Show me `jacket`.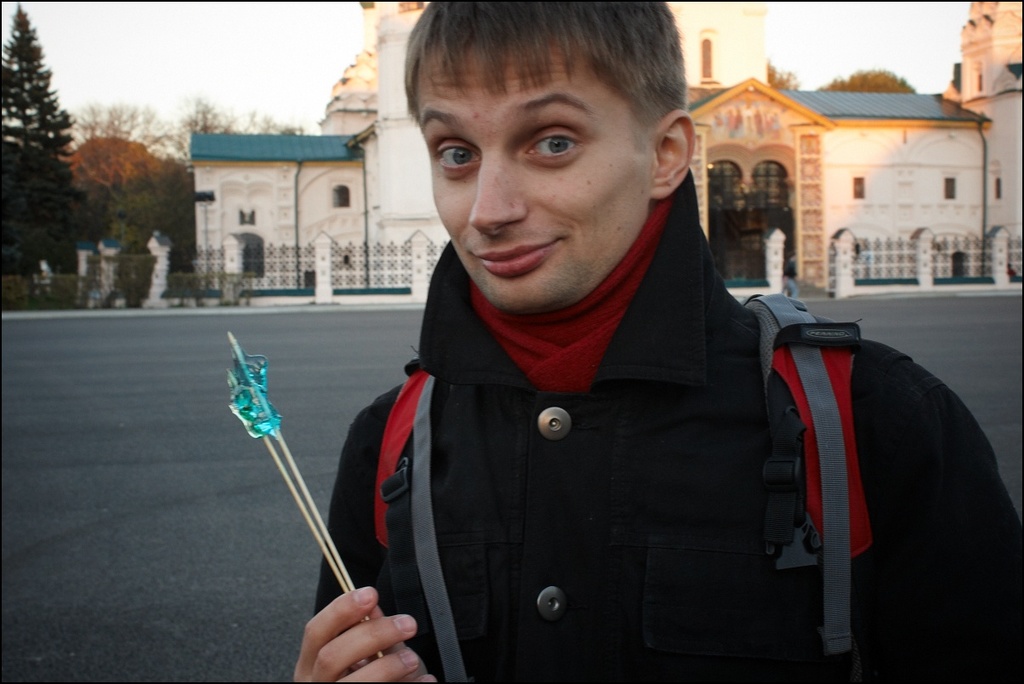
`jacket` is here: [312,170,1023,683].
